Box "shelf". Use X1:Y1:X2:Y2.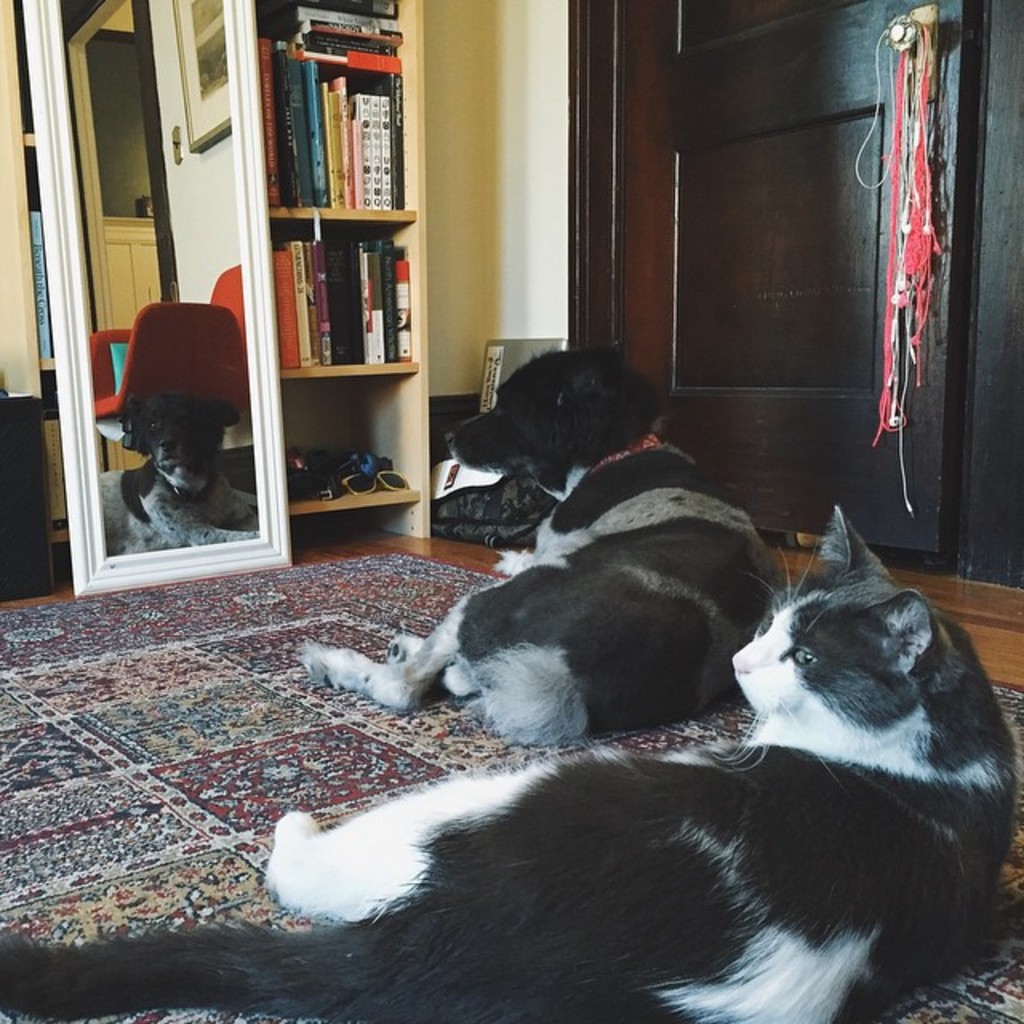
245:6:413:61.
